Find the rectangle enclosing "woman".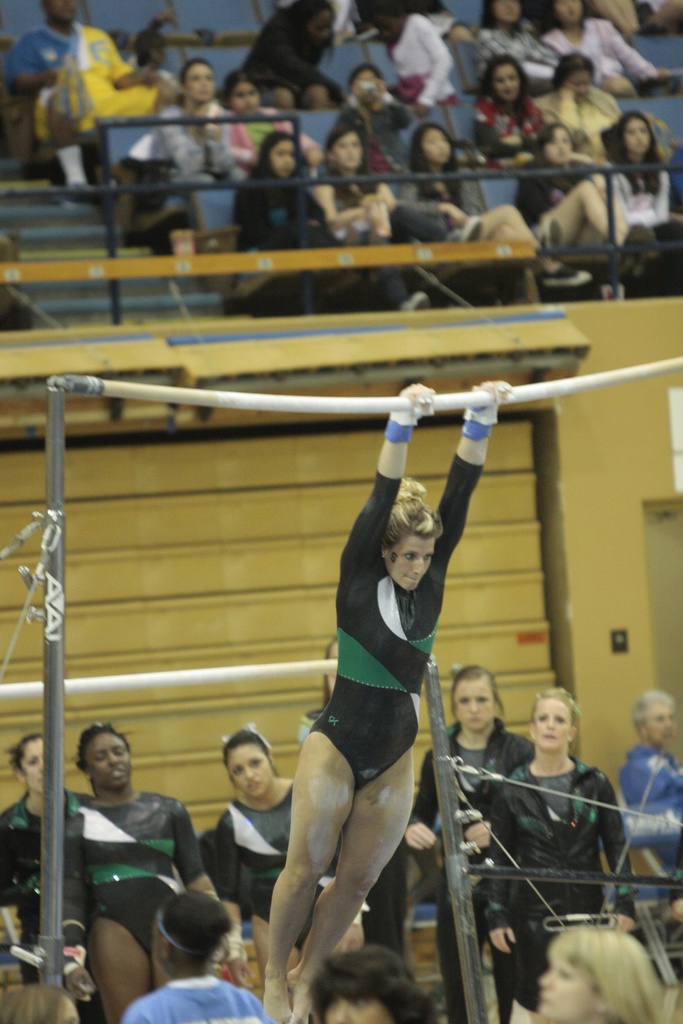
[265,384,510,1023].
